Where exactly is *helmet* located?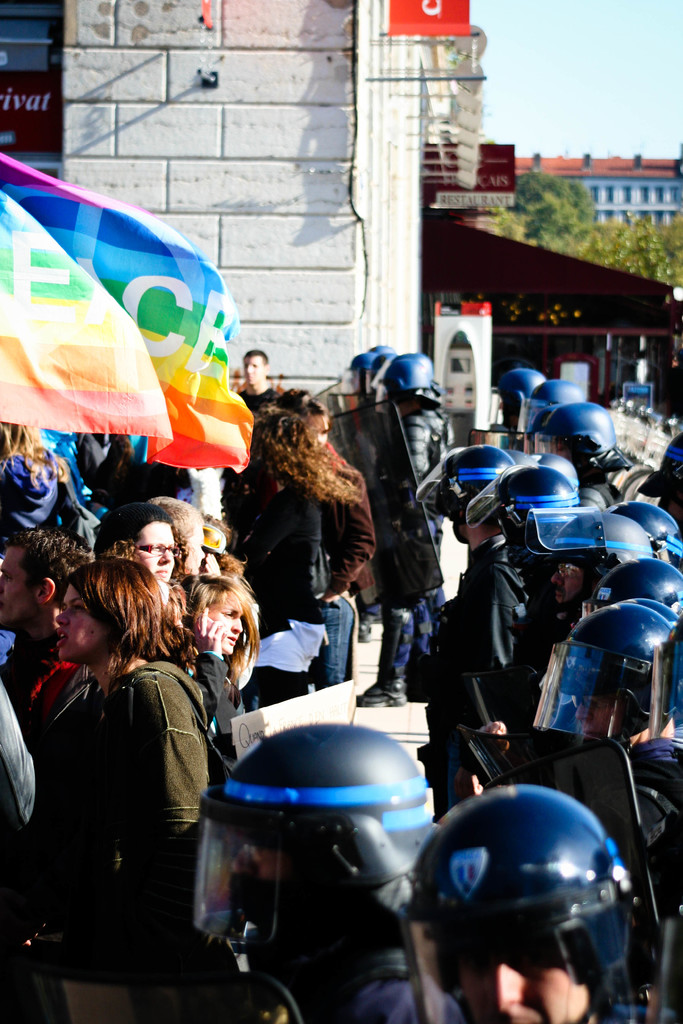
Its bounding box is 531 507 652 617.
